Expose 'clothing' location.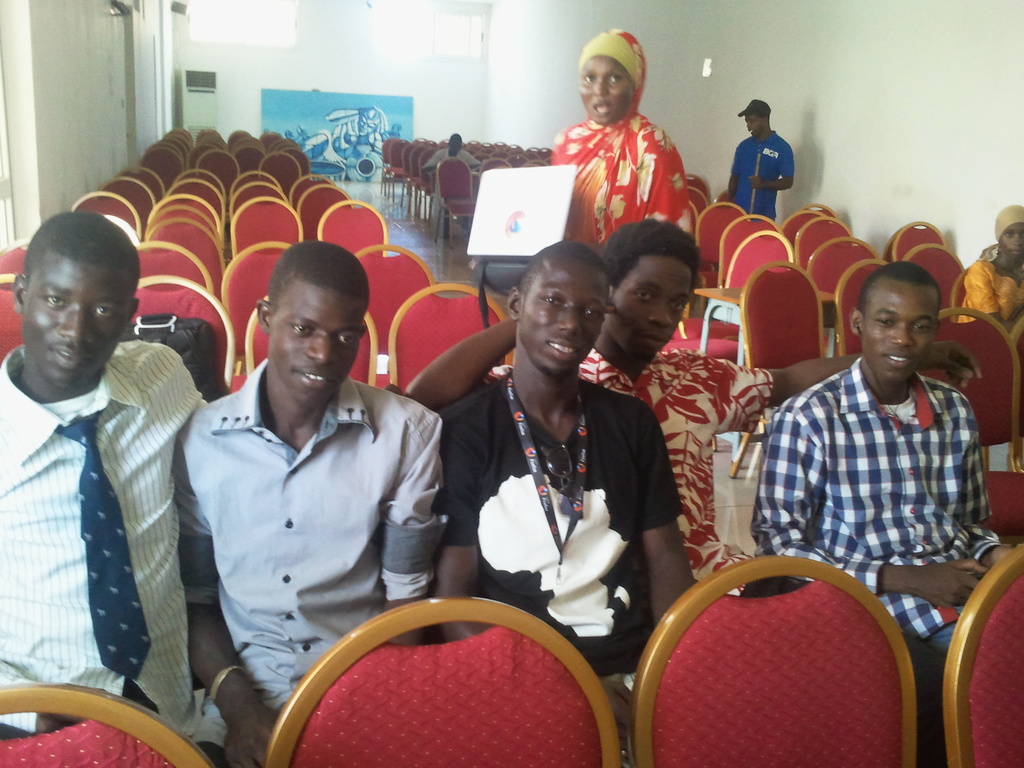
Exposed at (442, 367, 687, 671).
